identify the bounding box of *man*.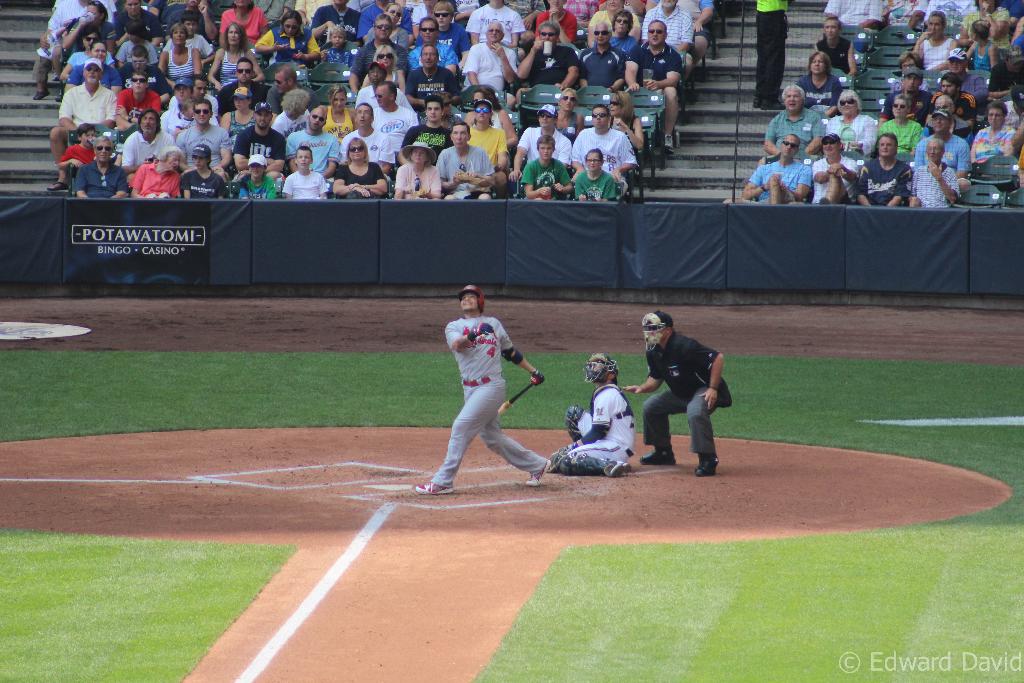
[627,17,678,153].
